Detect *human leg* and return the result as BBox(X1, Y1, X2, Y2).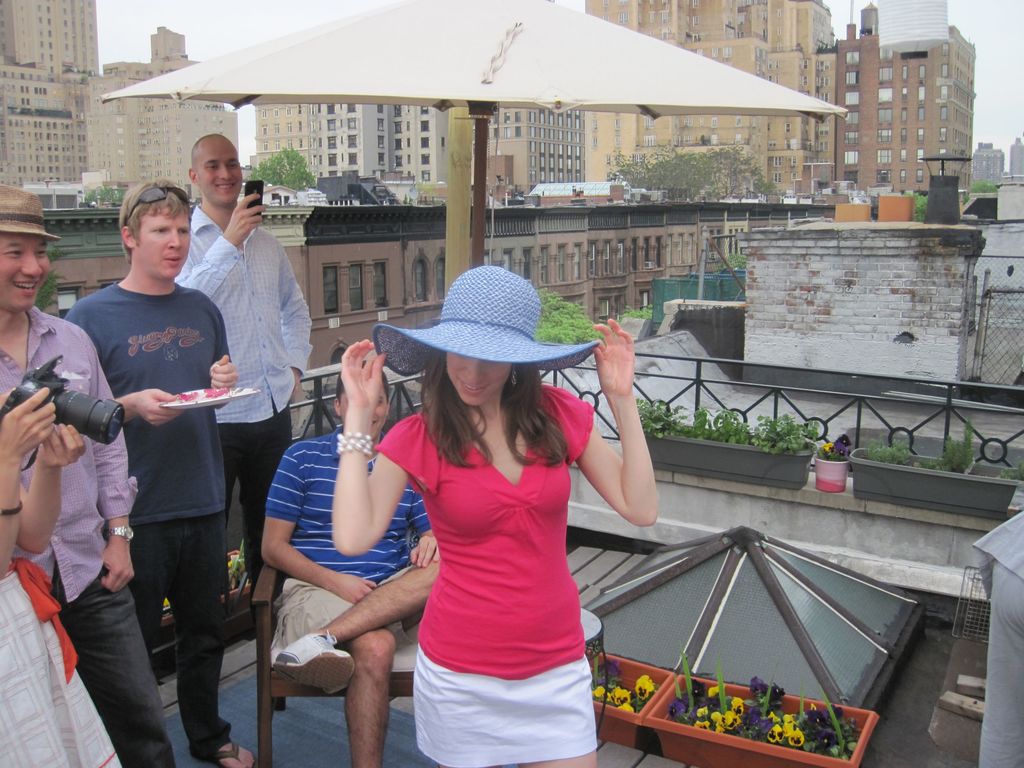
BBox(172, 511, 252, 767).
